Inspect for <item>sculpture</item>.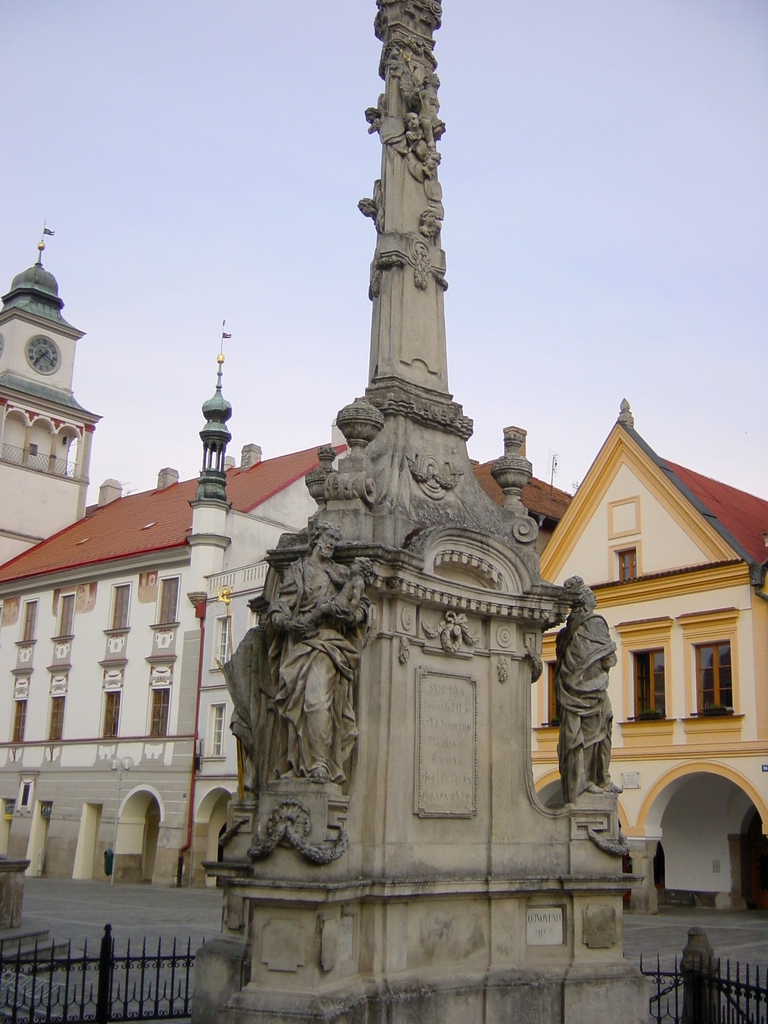
Inspection: select_region(547, 557, 639, 836).
